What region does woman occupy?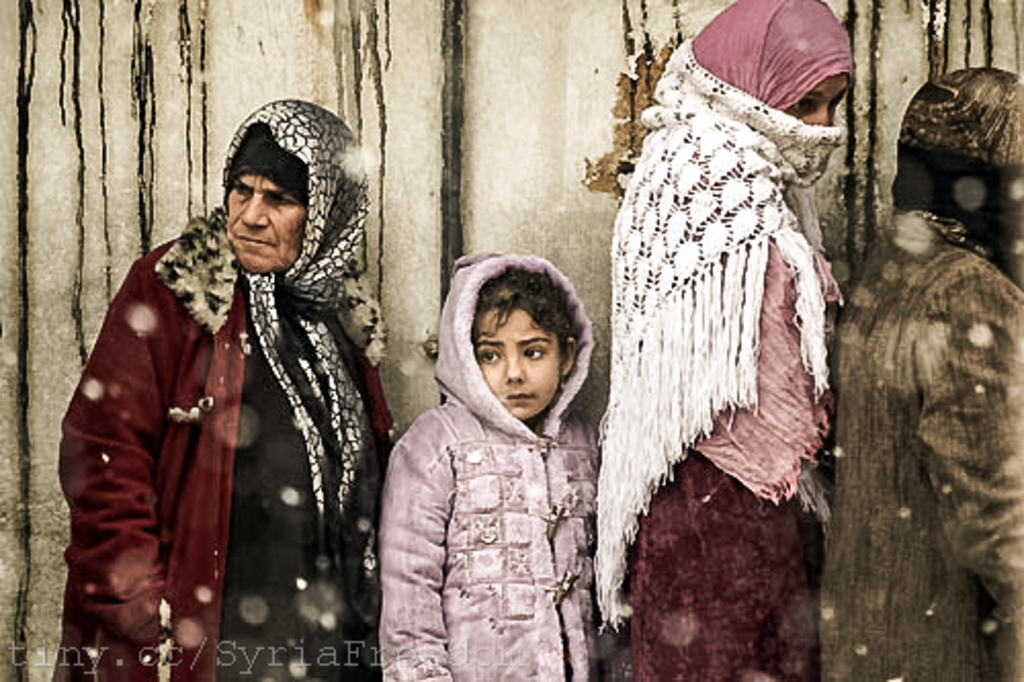
586 0 854 680.
